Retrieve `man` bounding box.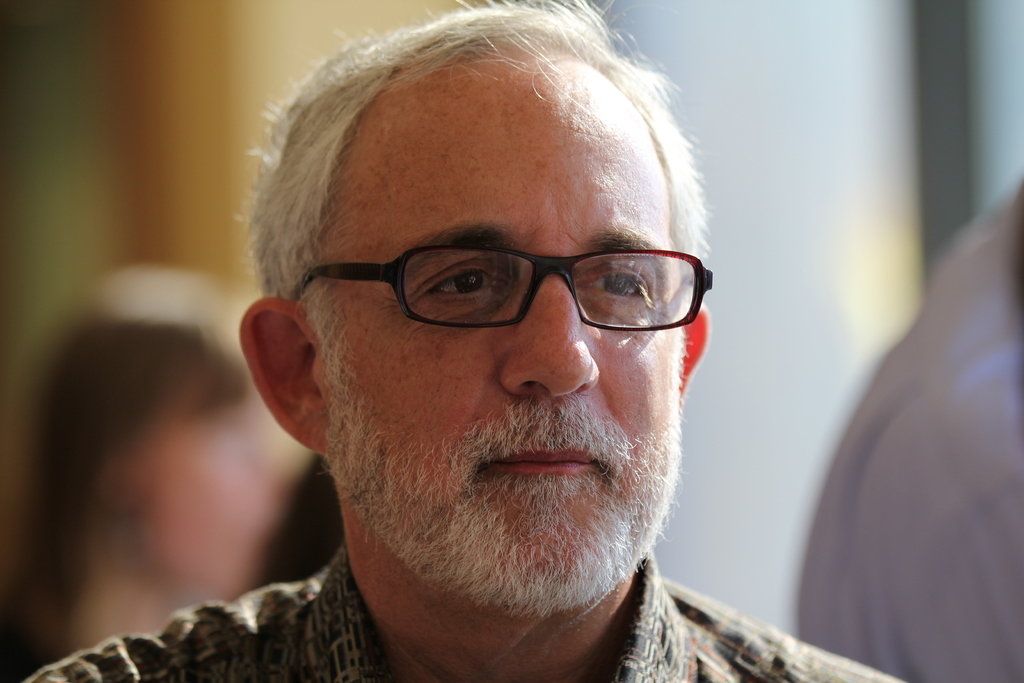
Bounding box: Rect(13, 0, 931, 682).
